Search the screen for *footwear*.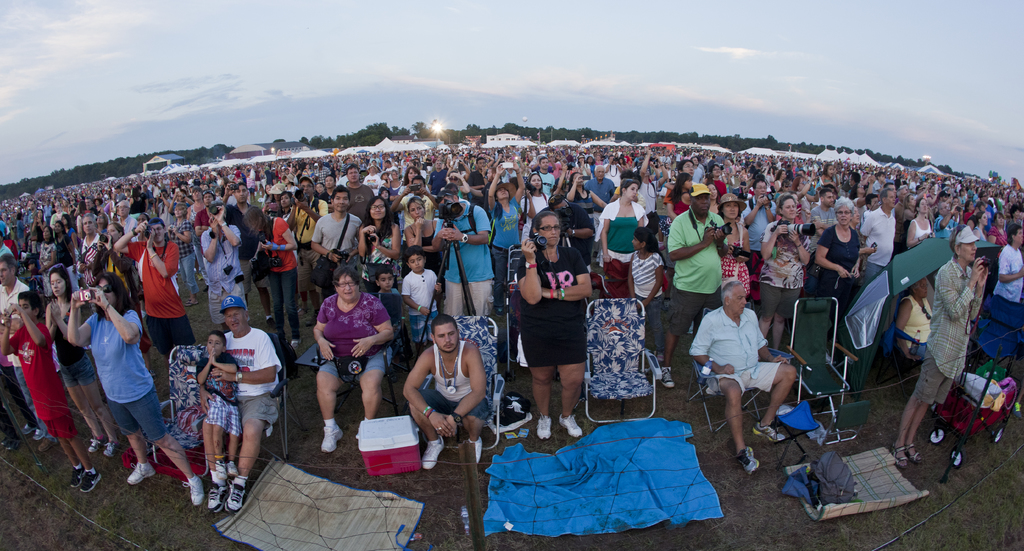
Found at 102,443,115,456.
